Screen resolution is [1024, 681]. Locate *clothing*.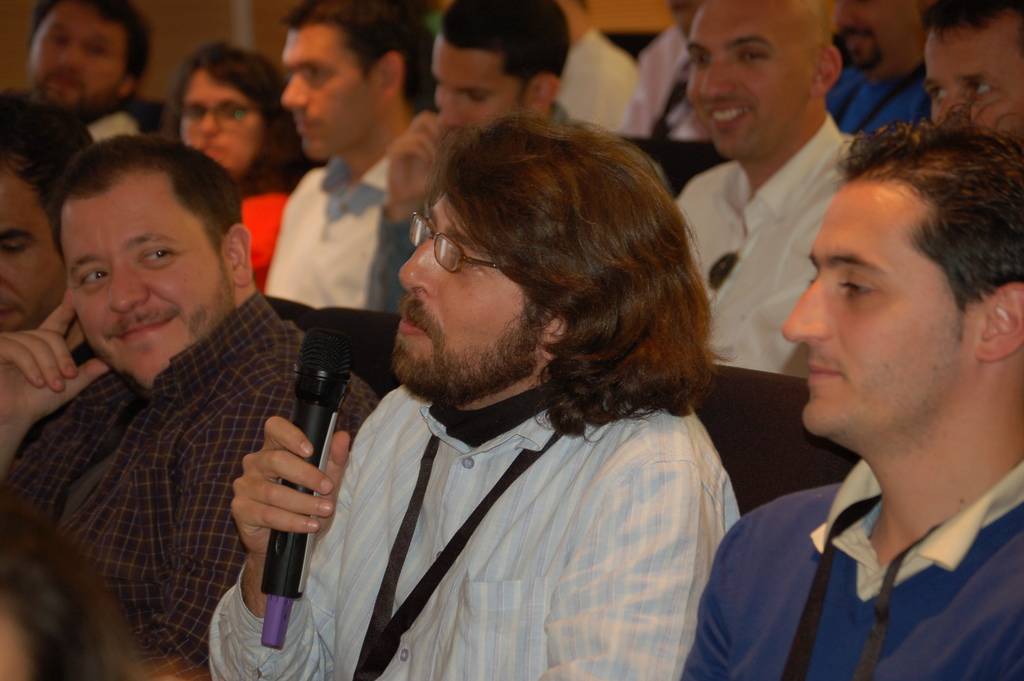
rect(236, 176, 292, 291).
